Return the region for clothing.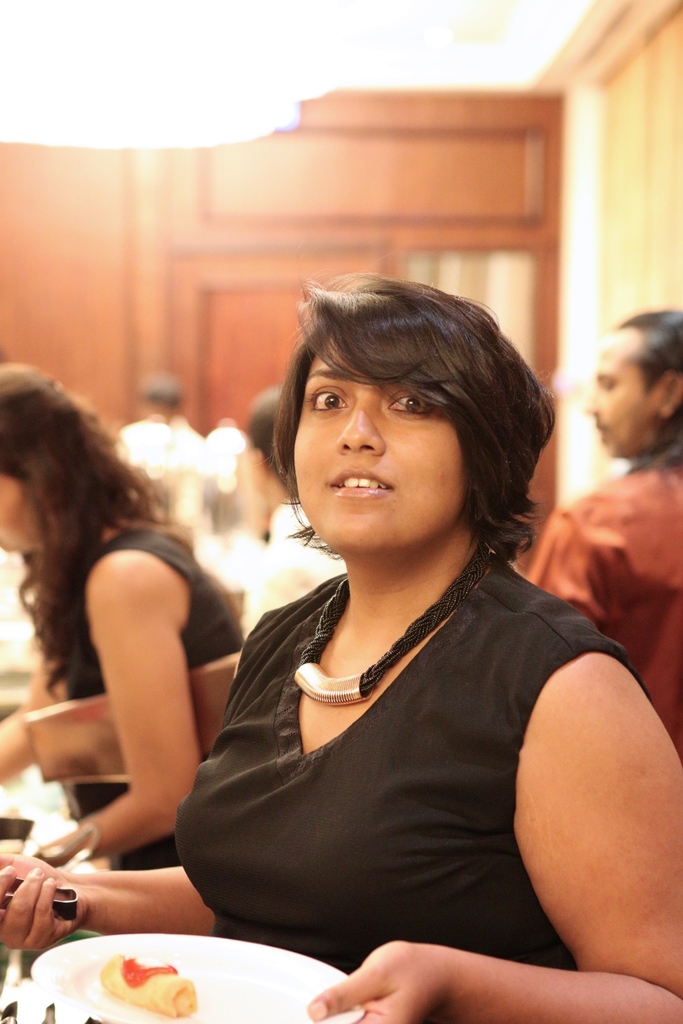
pyautogui.locateOnScreen(524, 458, 682, 767).
